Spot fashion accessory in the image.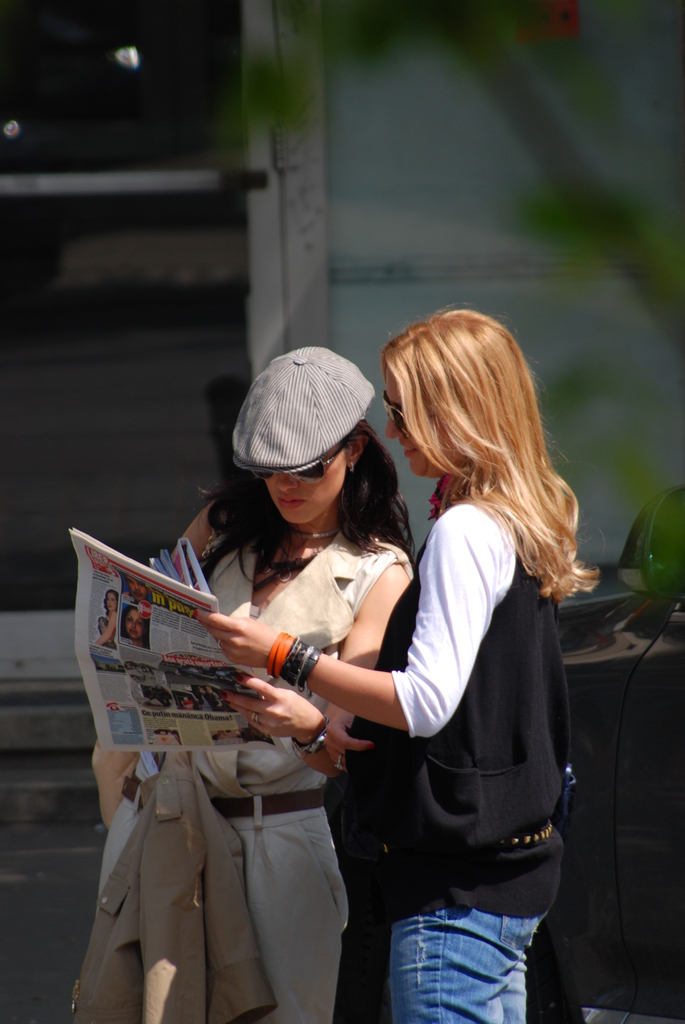
fashion accessory found at {"left": 347, "top": 460, "right": 352, "bottom": 473}.
